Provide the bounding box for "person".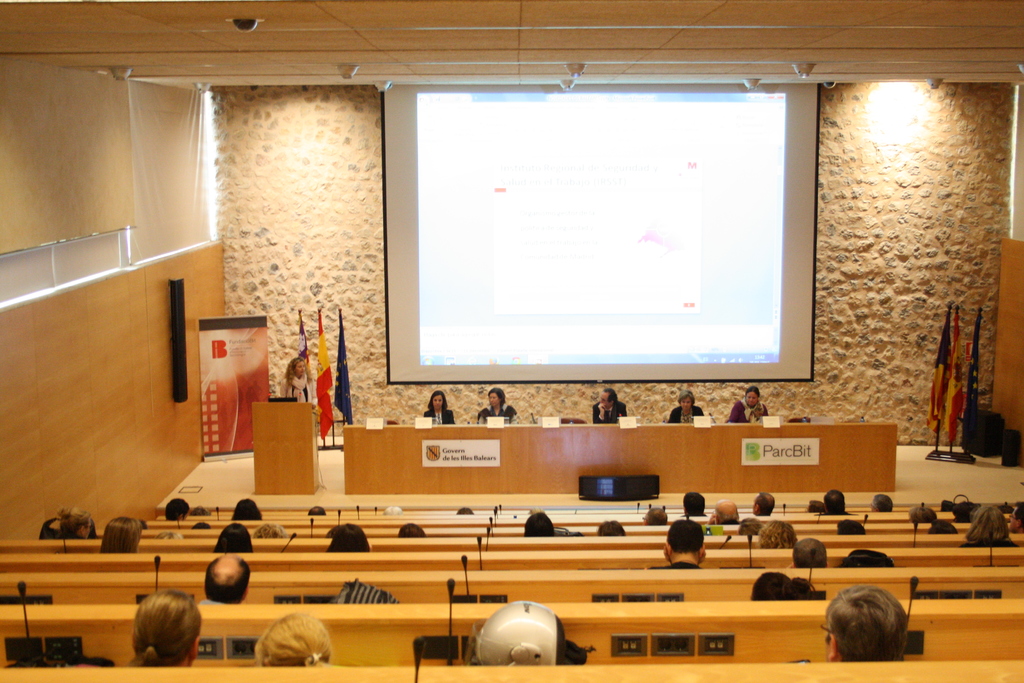
x1=125 y1=586 x2=202 y2=671.
